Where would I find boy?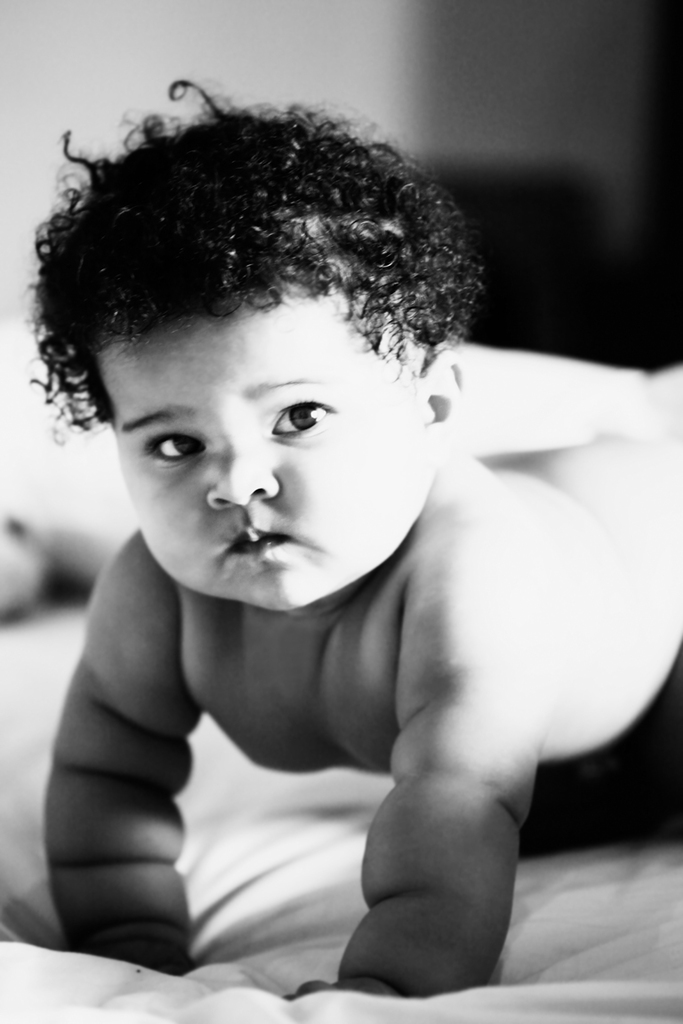
At 12,108,613,974.
